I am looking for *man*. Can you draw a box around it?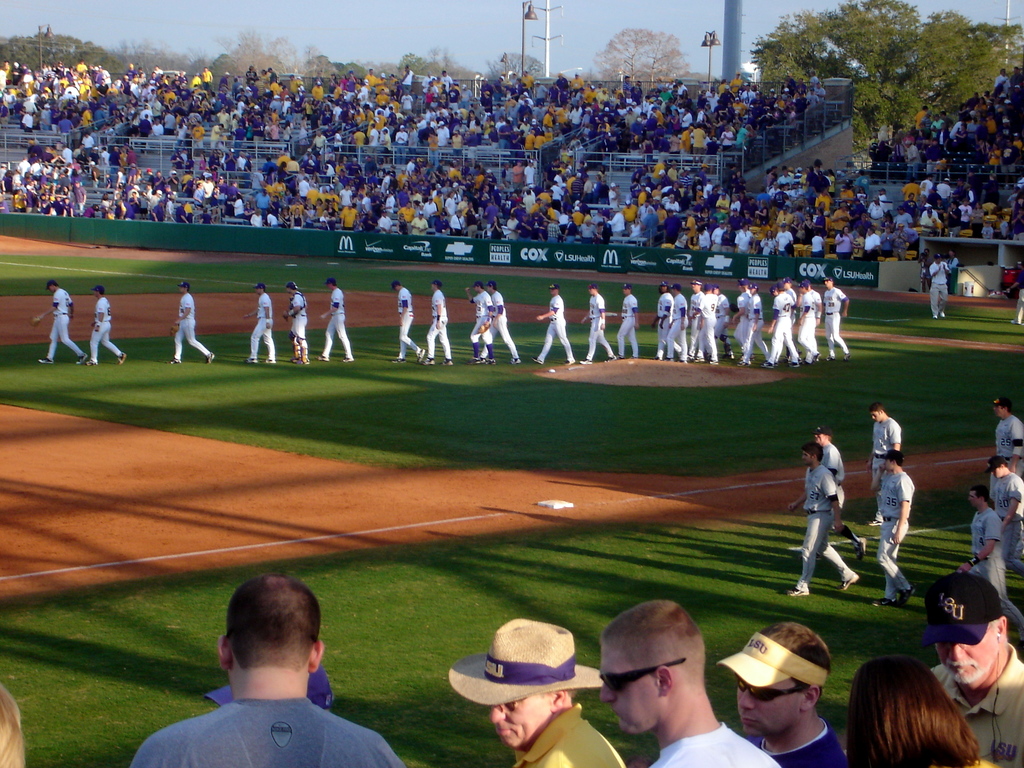
Sure, the bounding box is <bbox>163, 280, 214, 365</bbox>.
